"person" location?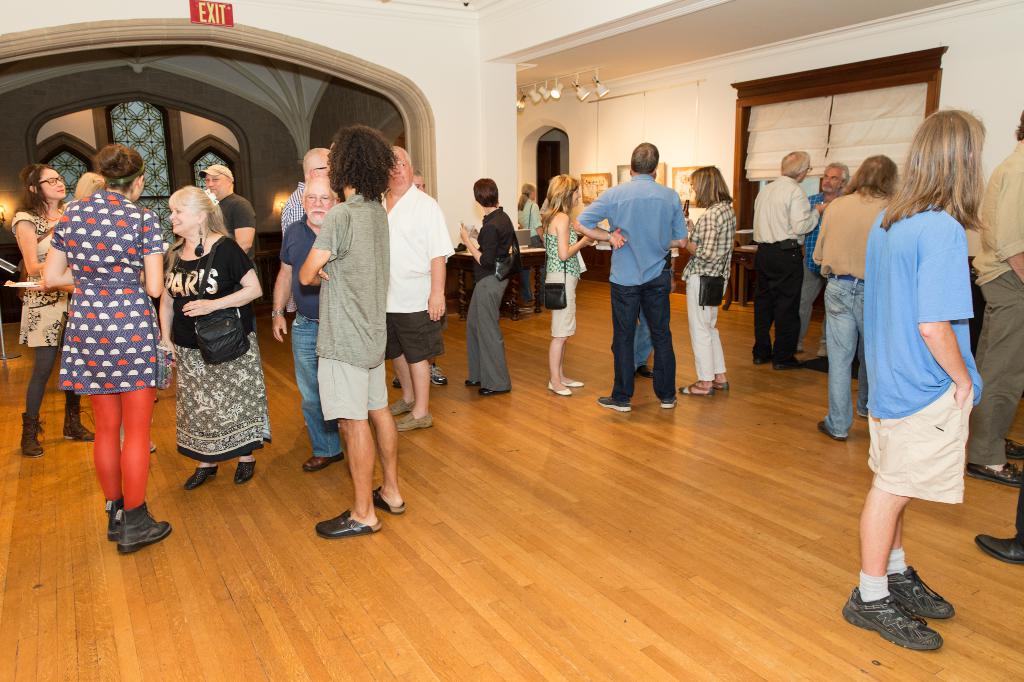
388:168:448:386
